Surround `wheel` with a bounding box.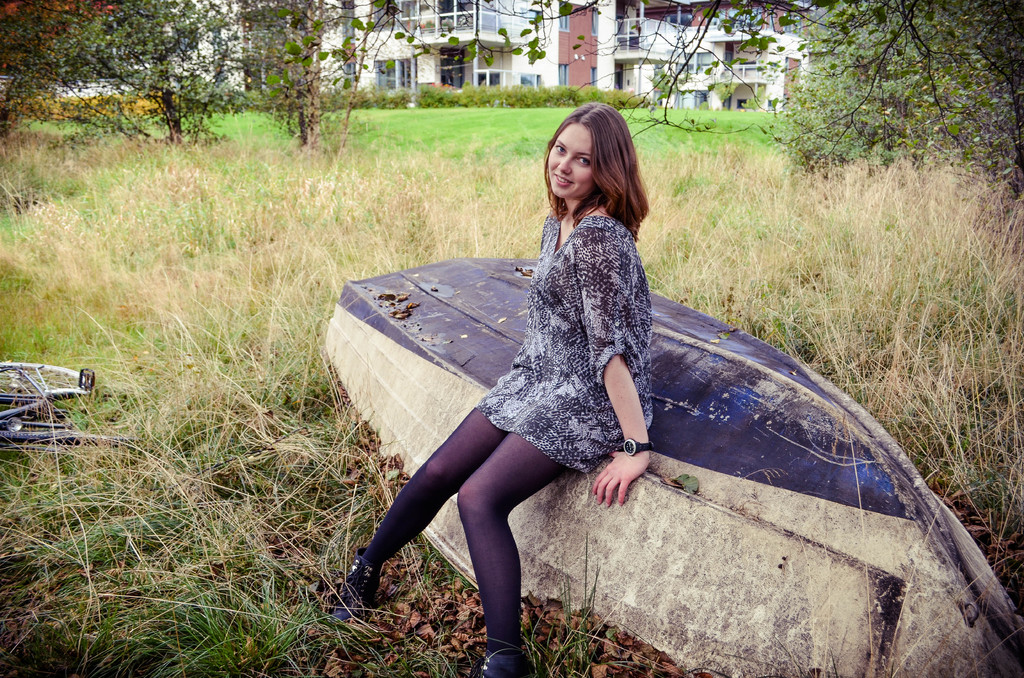
crop(0, 433, 138, 449).
